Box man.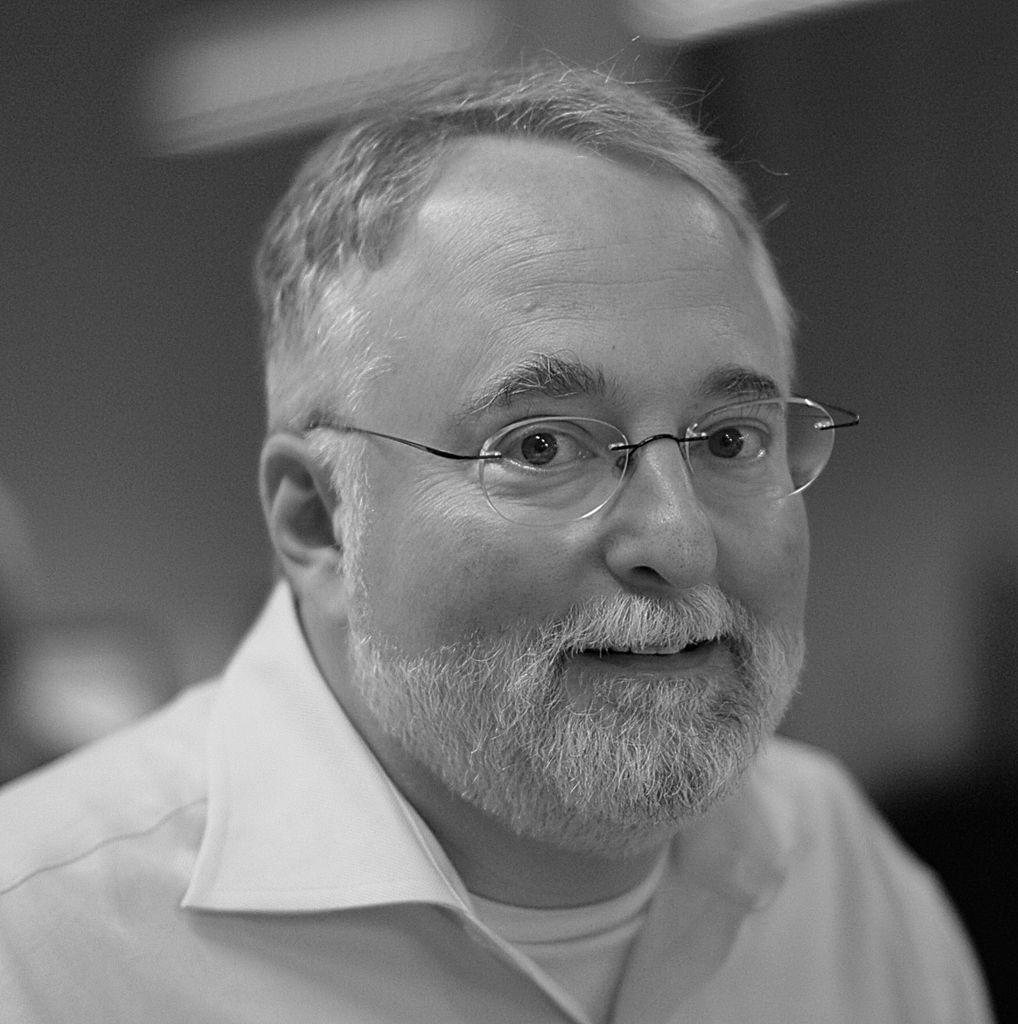
box(0, 29, 996, 1023).
